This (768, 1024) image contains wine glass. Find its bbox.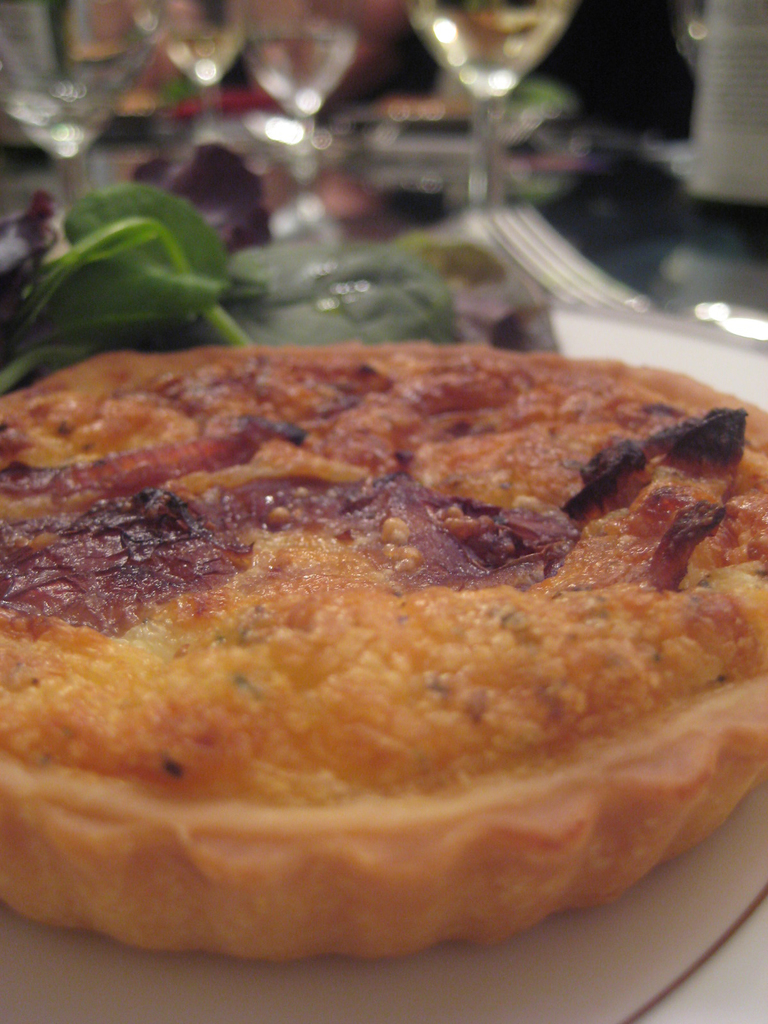
box=[410, 0, 564, 216].
